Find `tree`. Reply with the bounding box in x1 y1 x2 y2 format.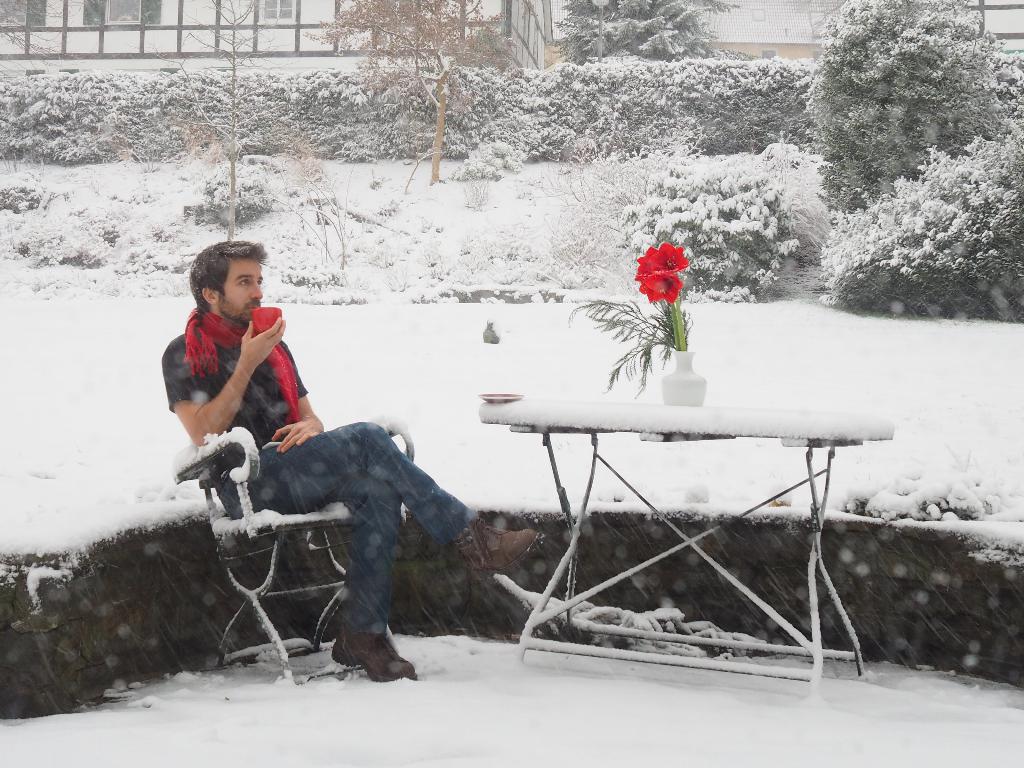
559 4 728 81.
